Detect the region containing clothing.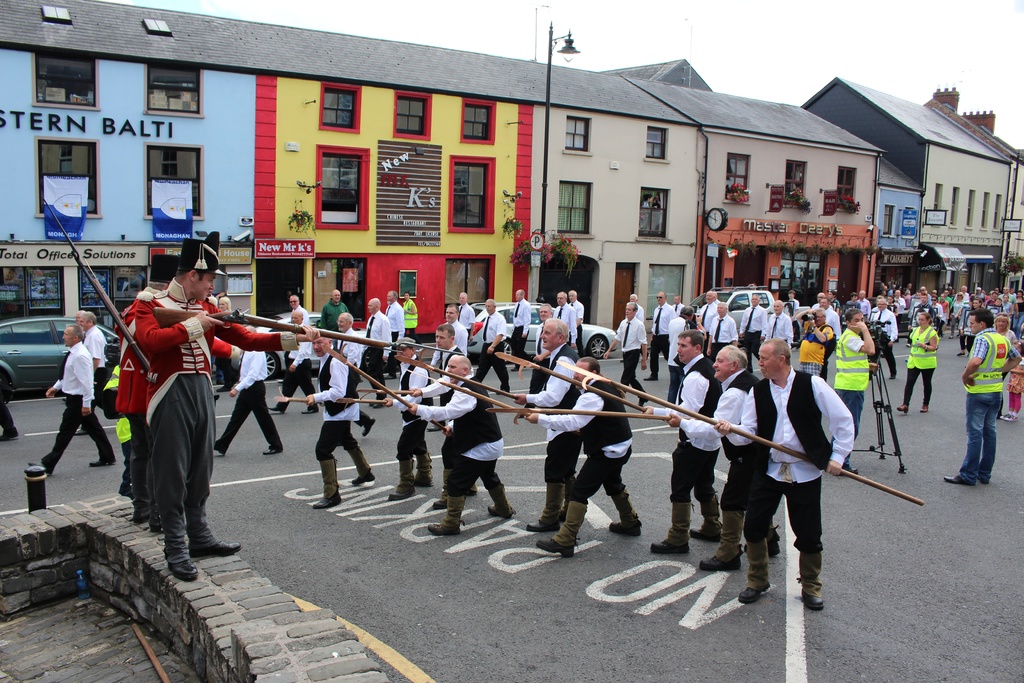
[762,311,797,349].
